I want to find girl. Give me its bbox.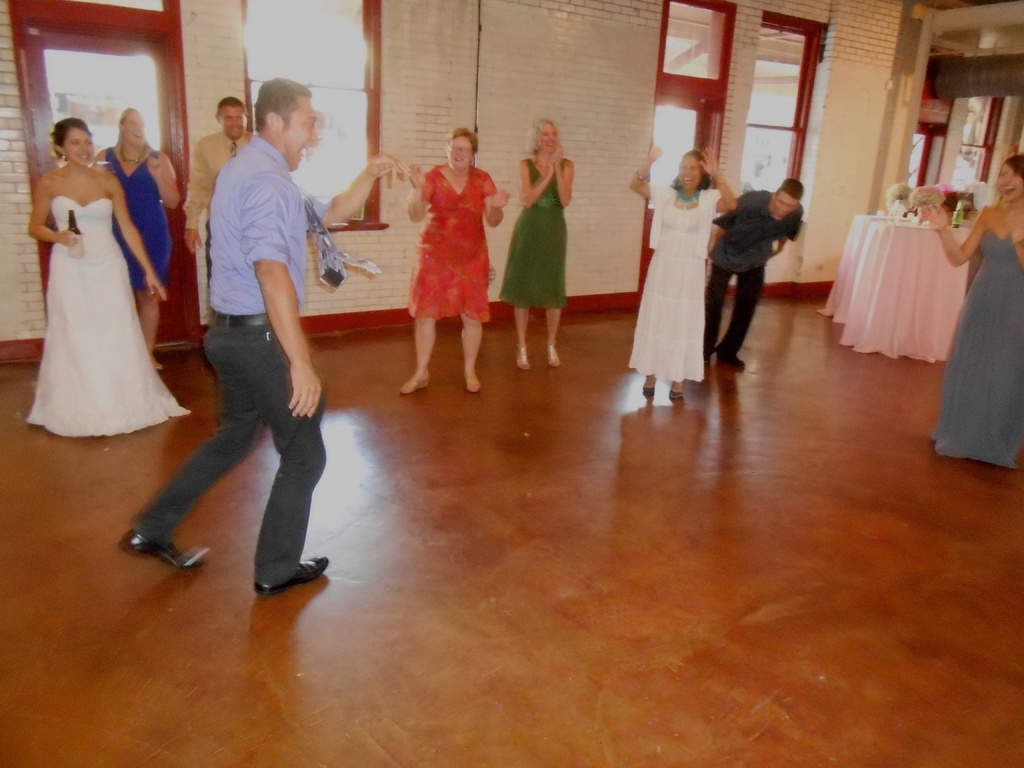
913,157,1023,474.
